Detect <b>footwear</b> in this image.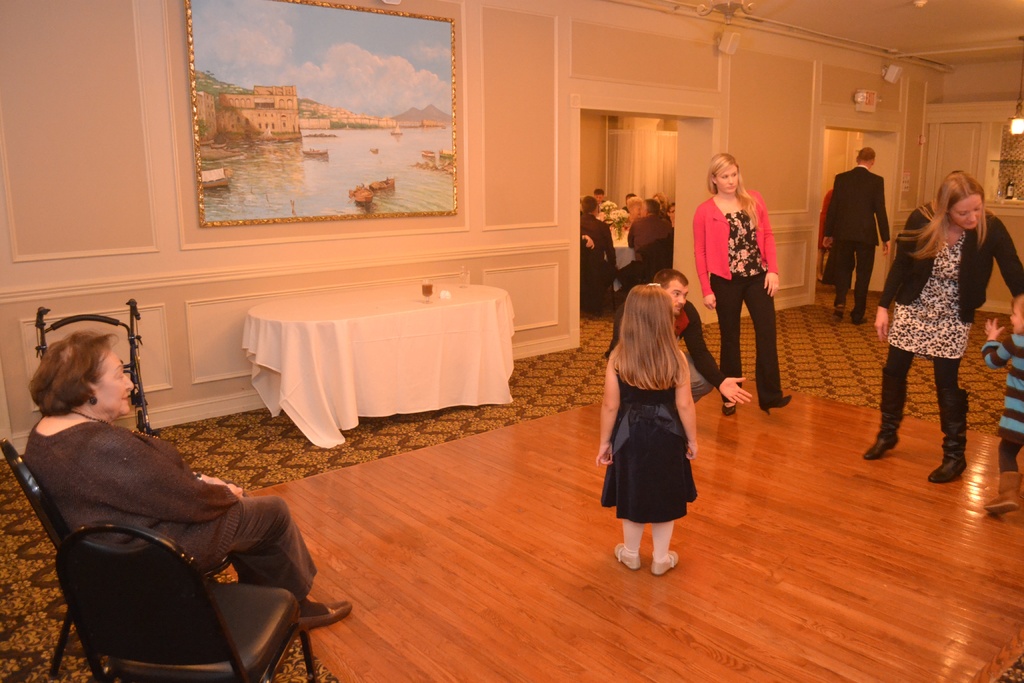
Detection: [left=764, top=397, right=792, bottom=415].
